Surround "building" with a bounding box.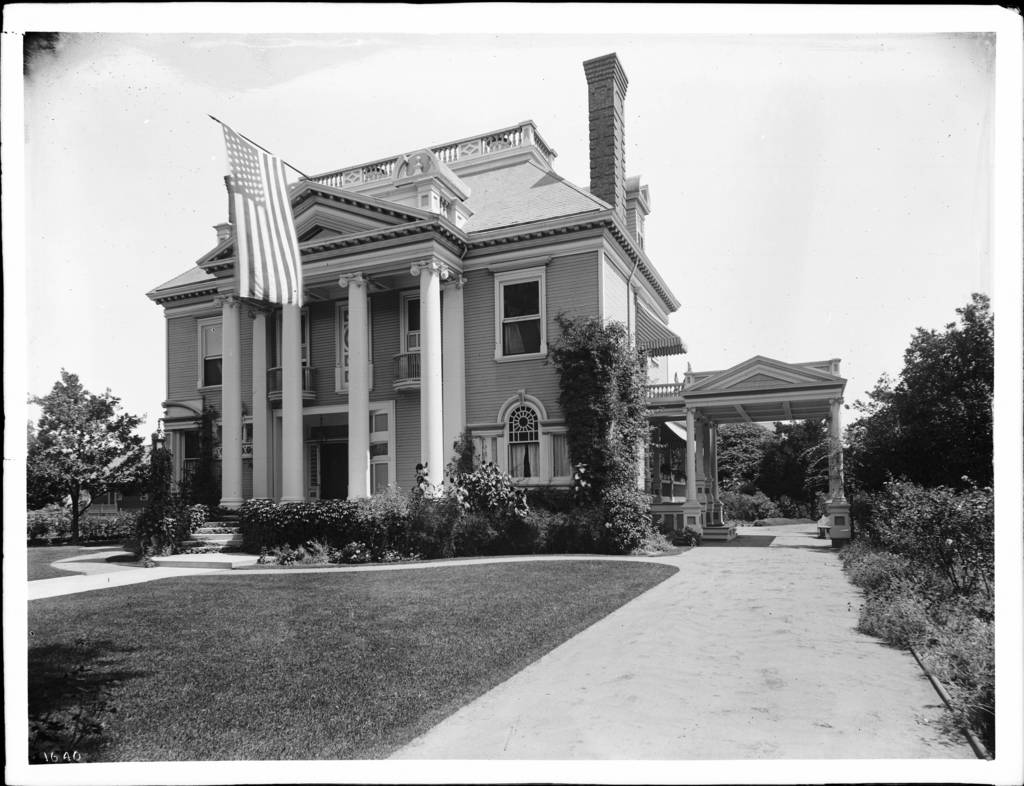
[57, 52, 855, 544].
